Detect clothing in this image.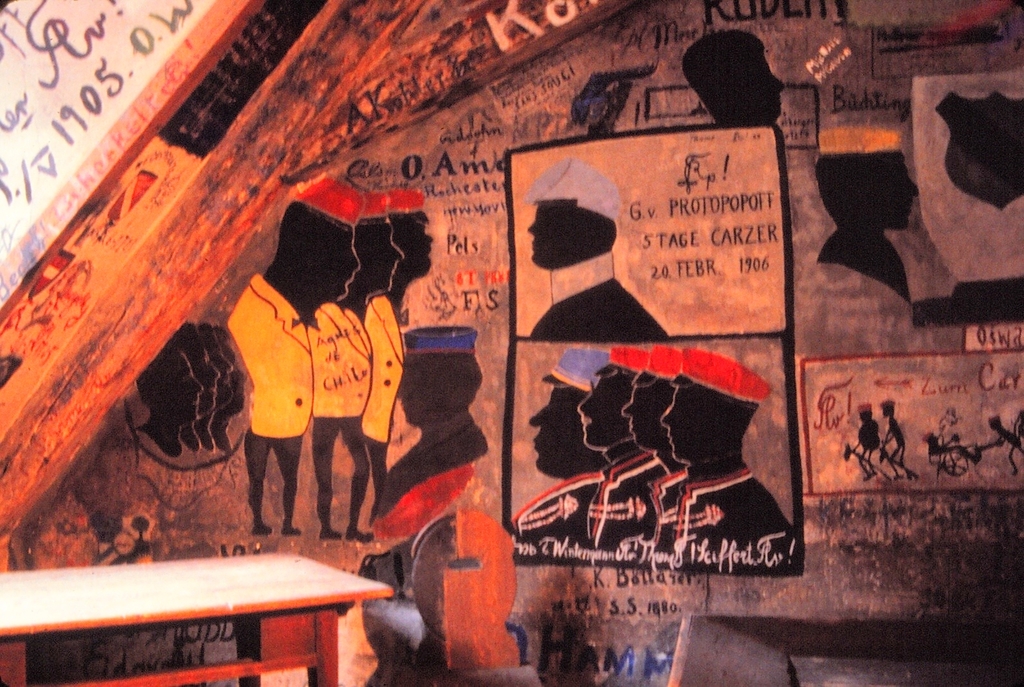
Detection: bbox=(227, 272, 312, 434).
